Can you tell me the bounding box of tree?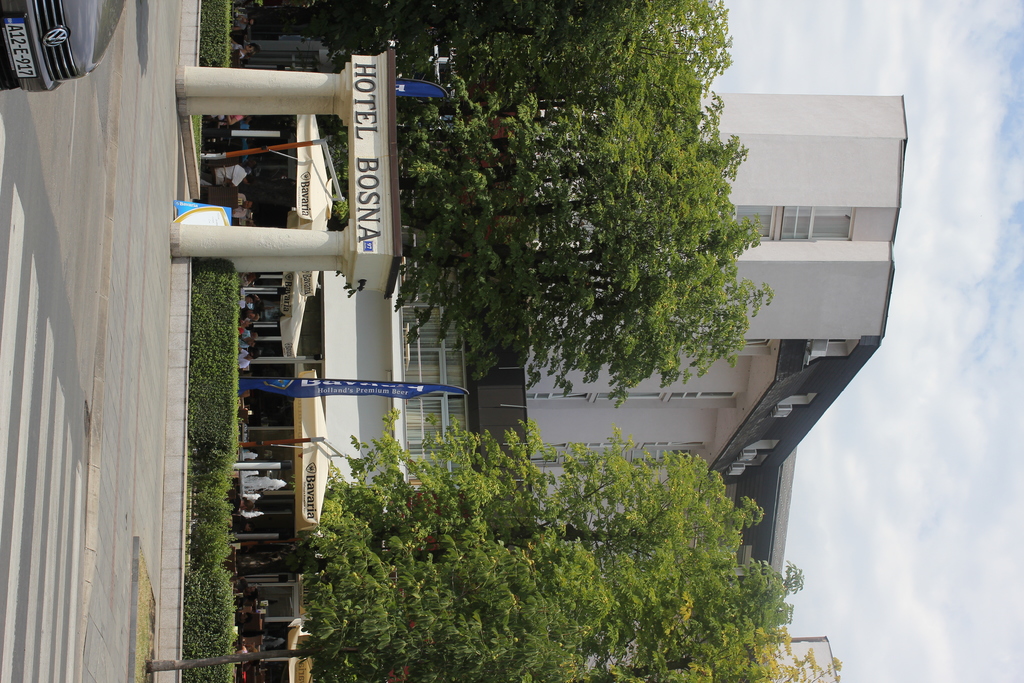
bbox=(260, 0, 735, 70).
